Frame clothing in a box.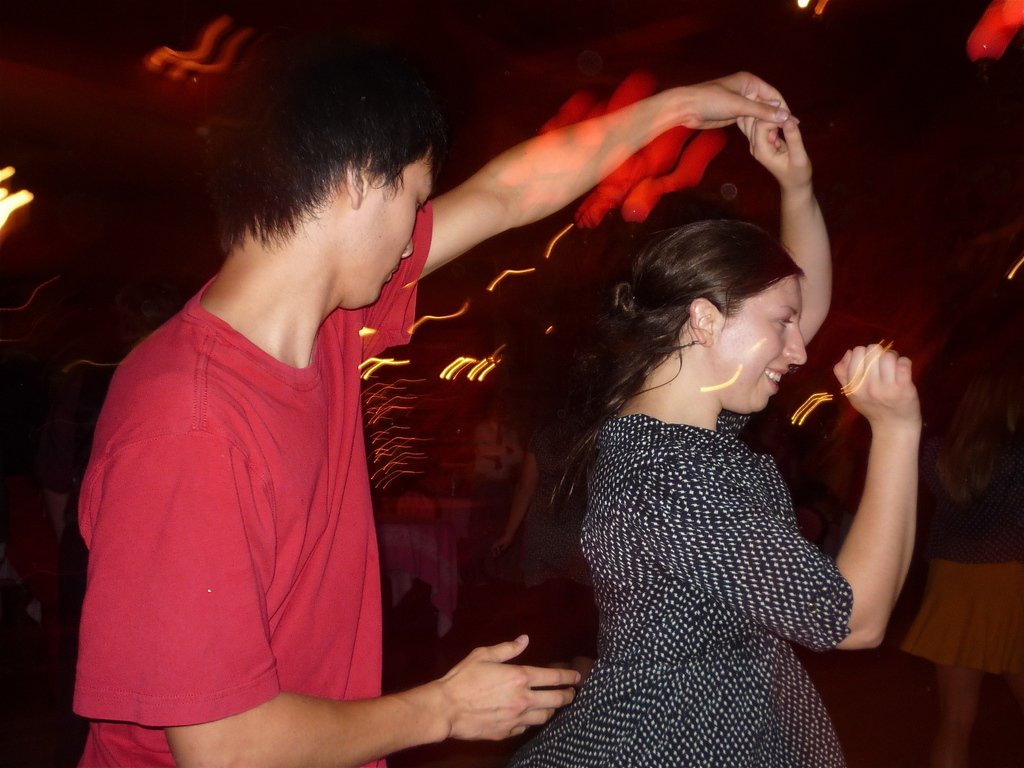
bbox(523, 405, 857, 766).
